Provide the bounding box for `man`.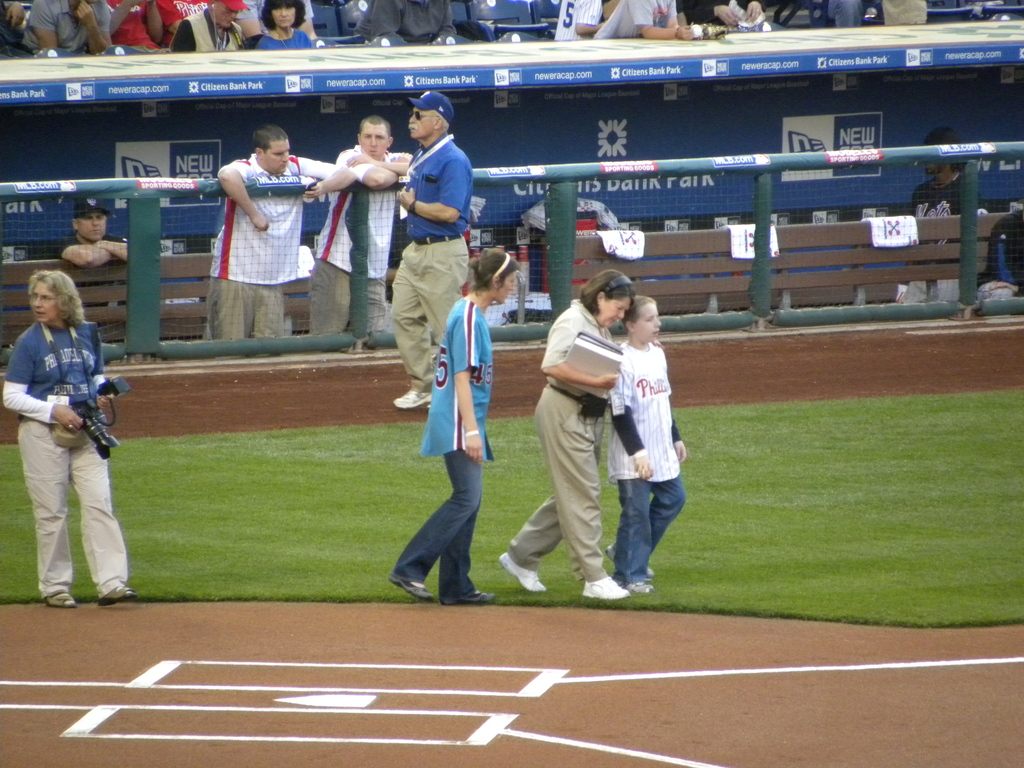
region(22, 0, 113, 64).
